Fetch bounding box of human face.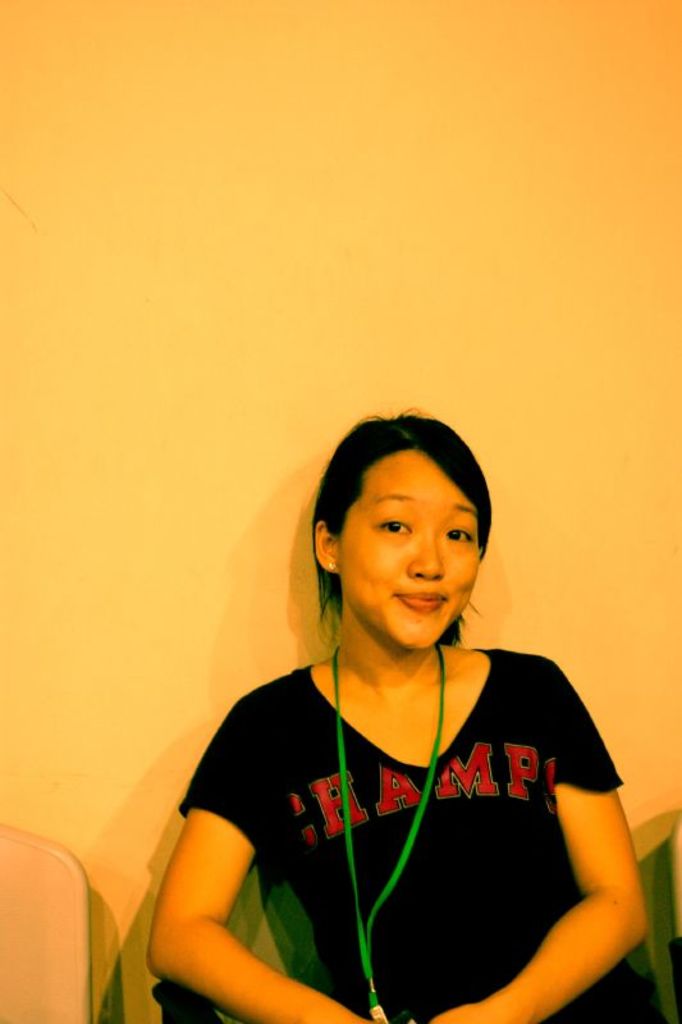
Bbox: (x1=345, y1=451, x2=479, y2=652).
